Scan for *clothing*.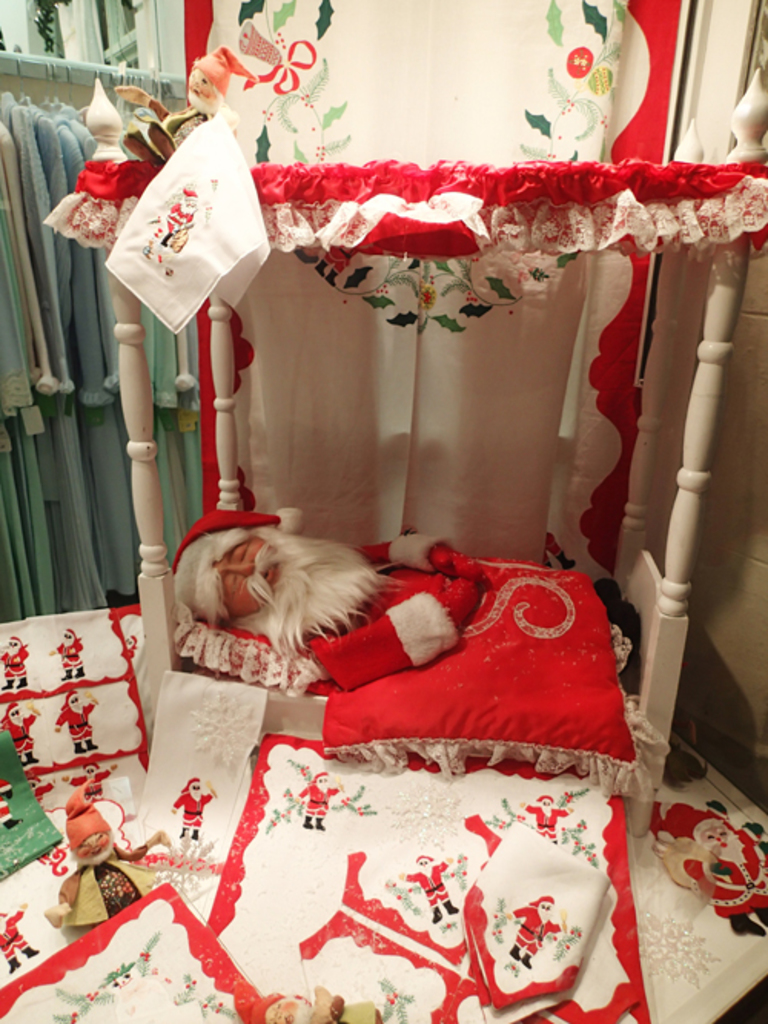
Scan result: l=684, t=831, r=766, b=933.
